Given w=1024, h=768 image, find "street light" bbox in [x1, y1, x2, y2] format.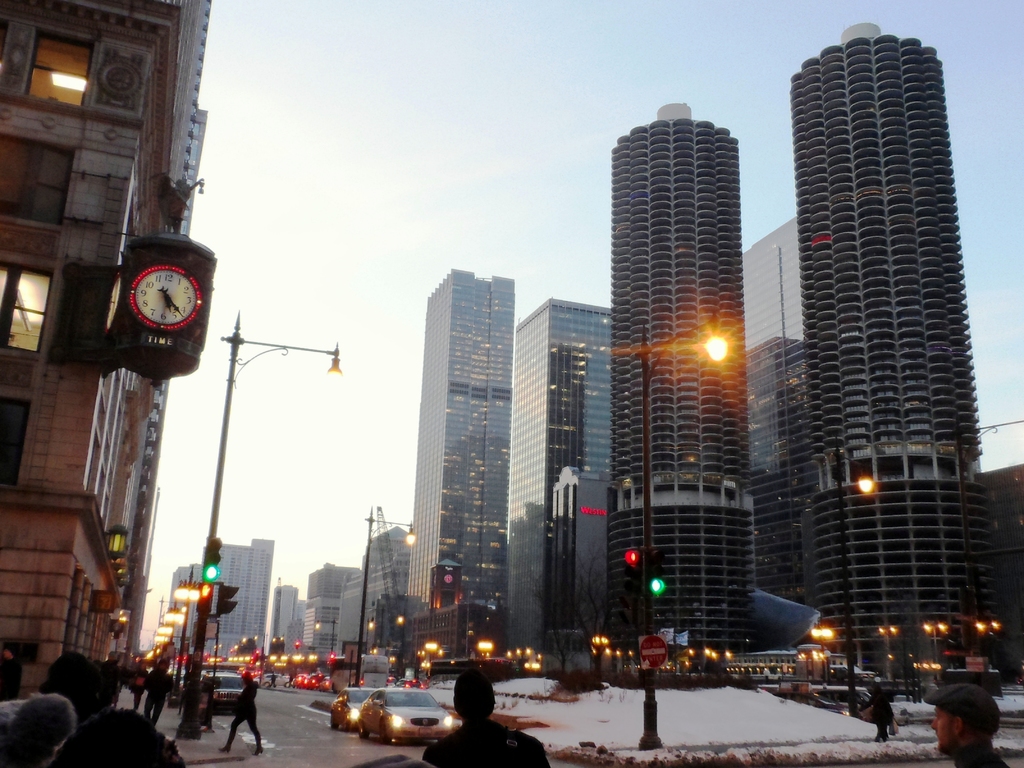
[920, 620, 954, 673].
